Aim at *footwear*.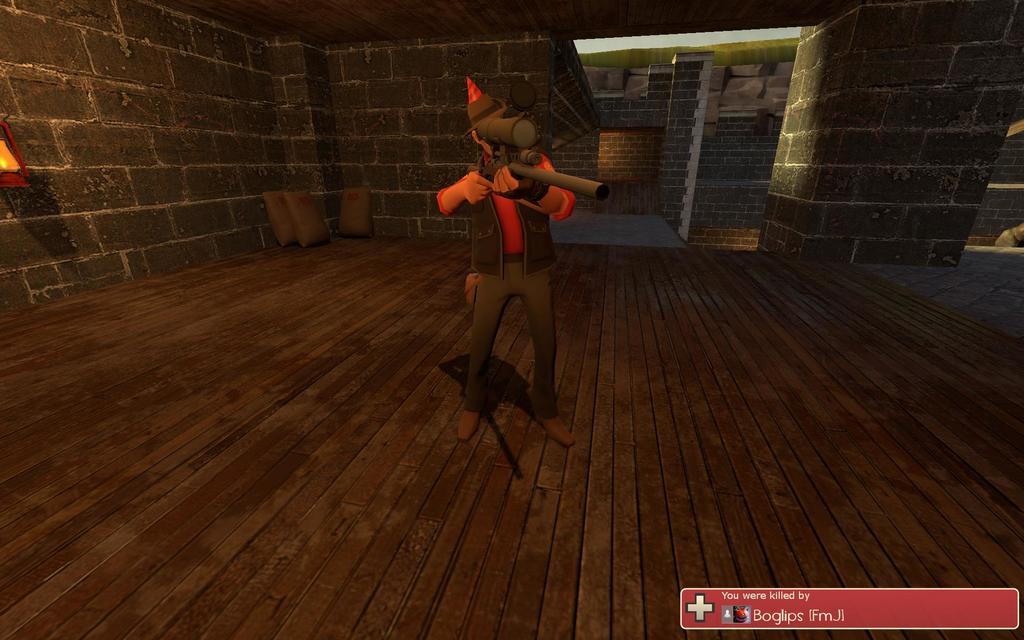
Aimed at [x1=534, y1=413, x2=575, y2=447].
